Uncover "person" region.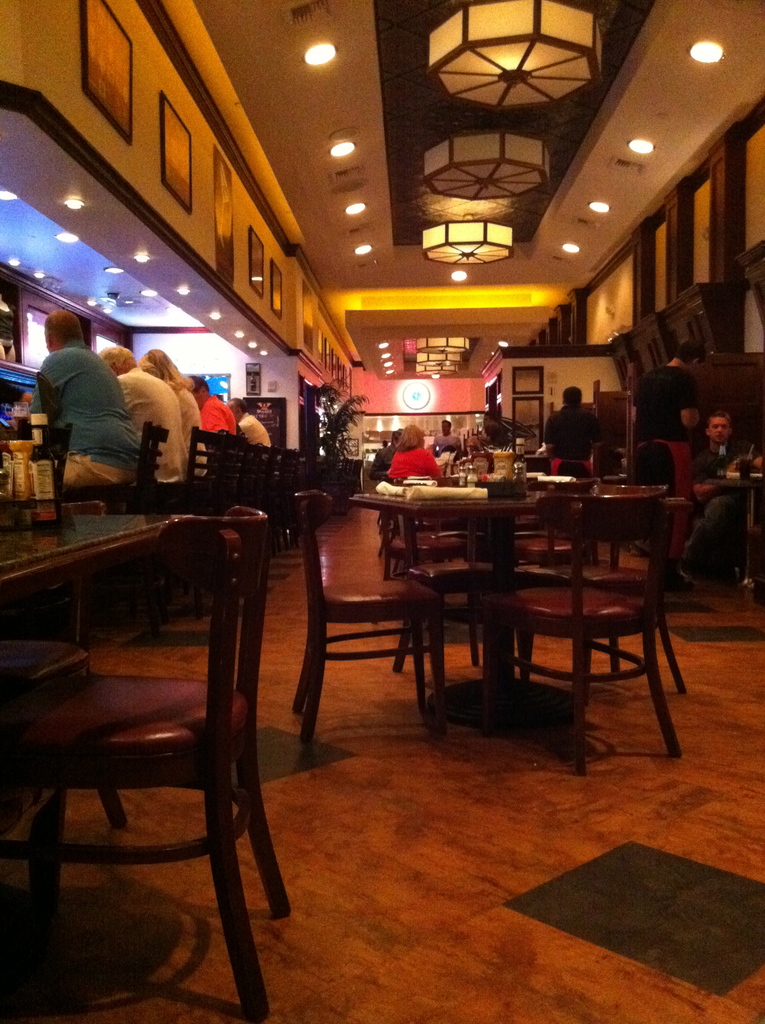
Uncovered: rect(135, 342, 209, 486).
